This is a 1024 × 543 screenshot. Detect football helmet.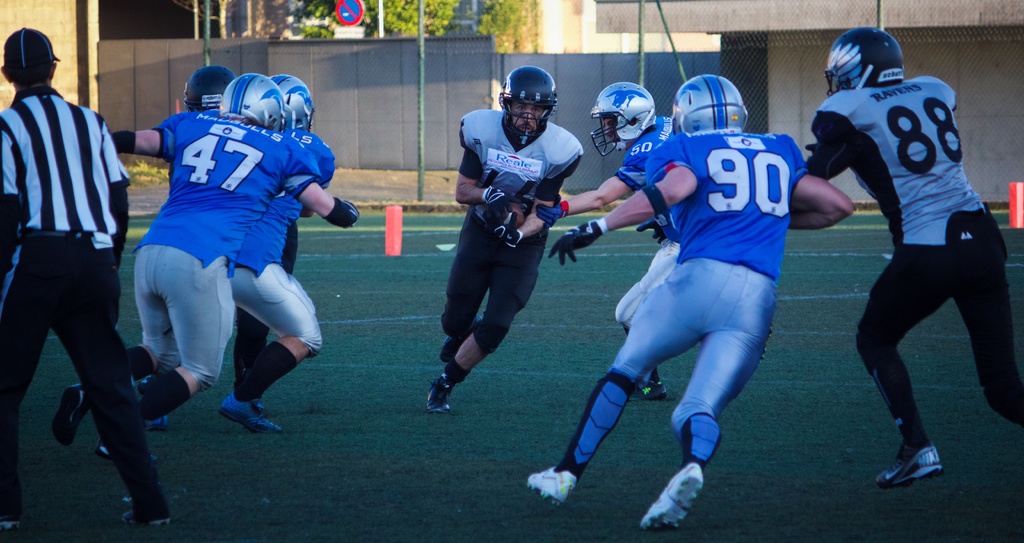
<bbox>184, 65, 236, 113</bbox>.
